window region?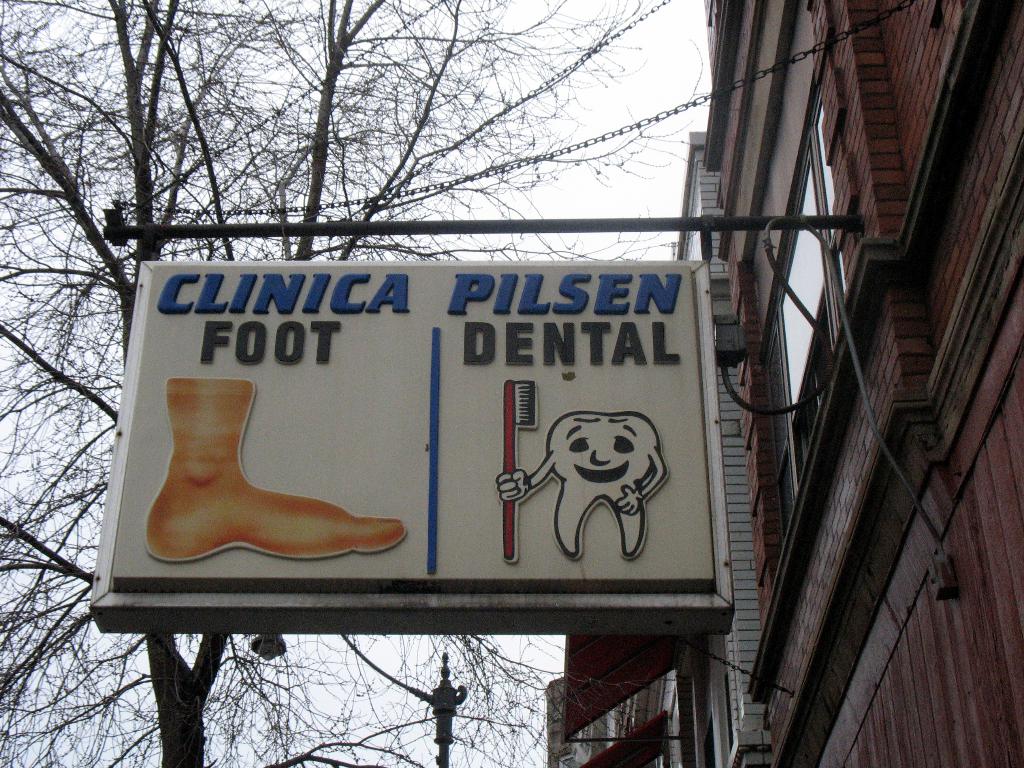
x1=781 y1=95 x2=835 y2=484
